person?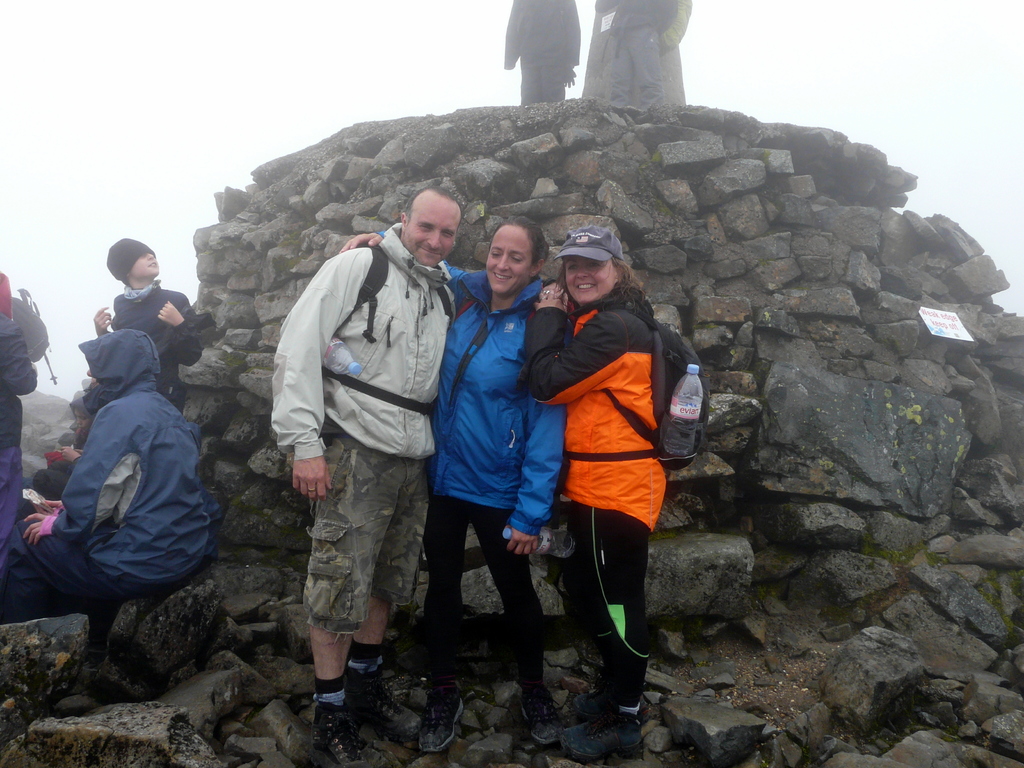
x1=8, y1=319, x2=229, y2=610
